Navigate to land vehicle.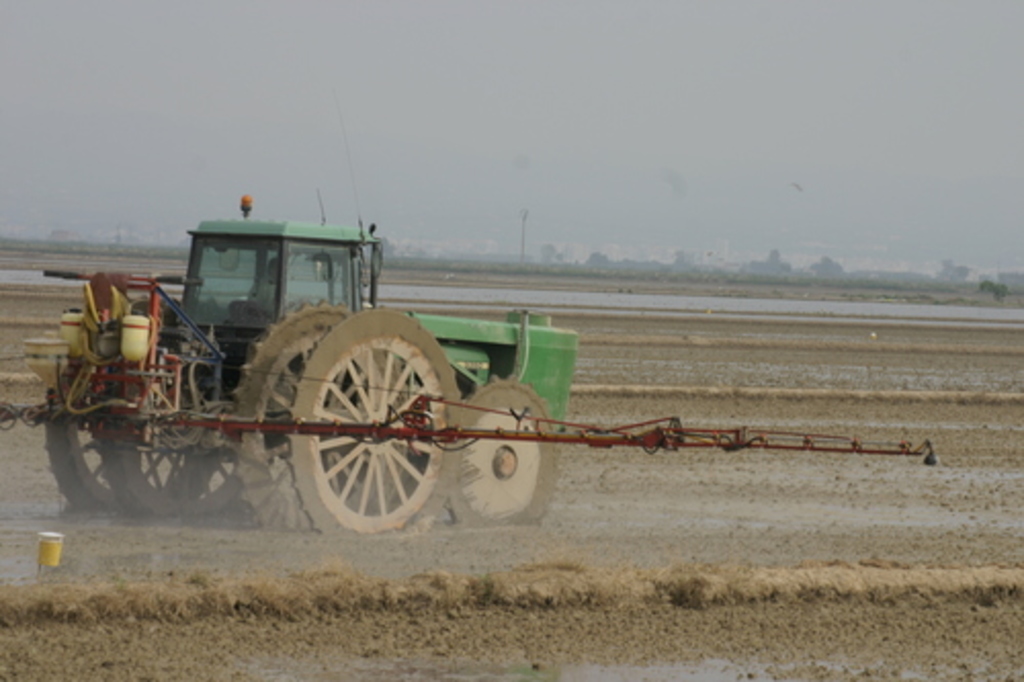
Navigation target: rect(47, 197, 580, 539).
